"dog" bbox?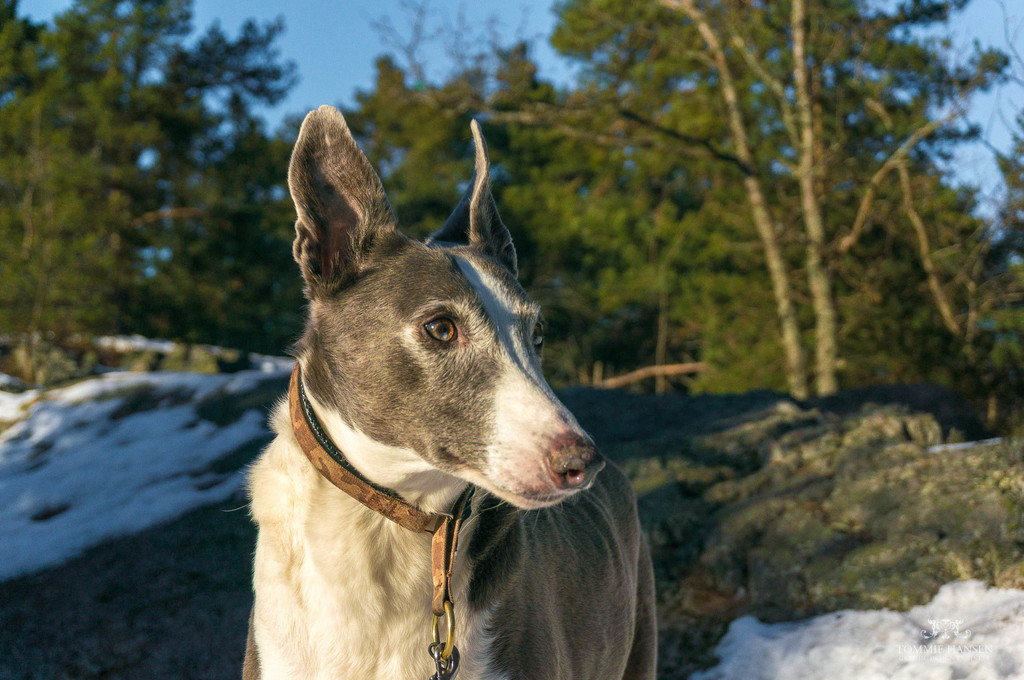
l=236, t=113, r=662, b=679
